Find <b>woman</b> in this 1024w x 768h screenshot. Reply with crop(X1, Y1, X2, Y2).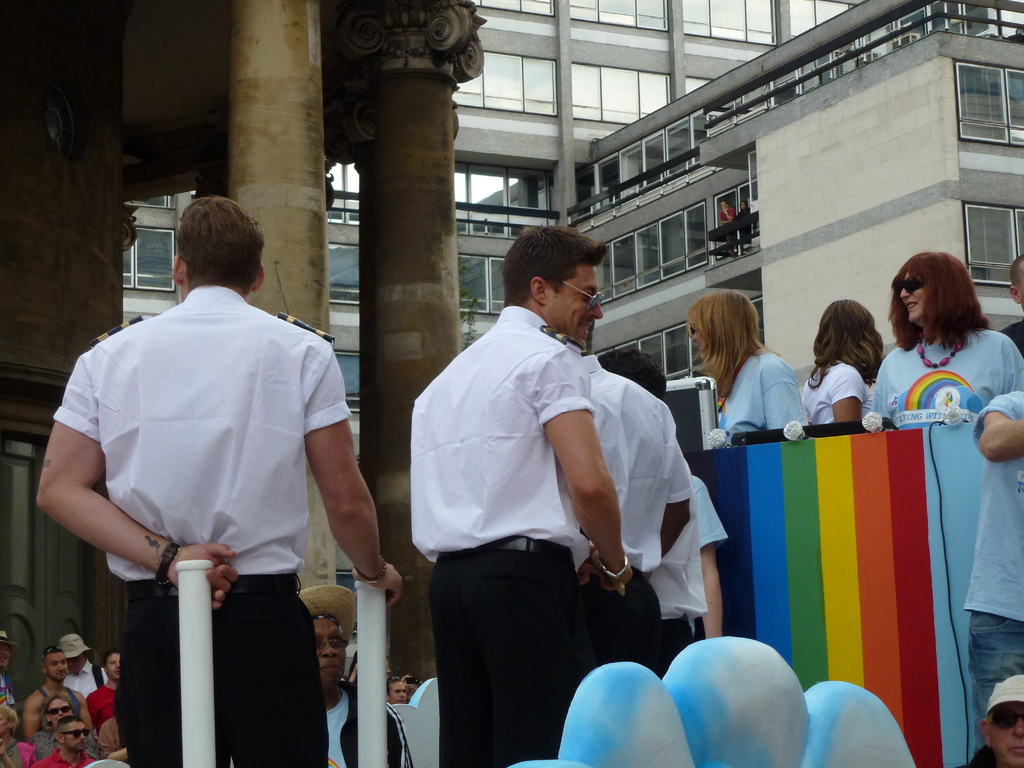
crop(30, 692, 100, 758).
